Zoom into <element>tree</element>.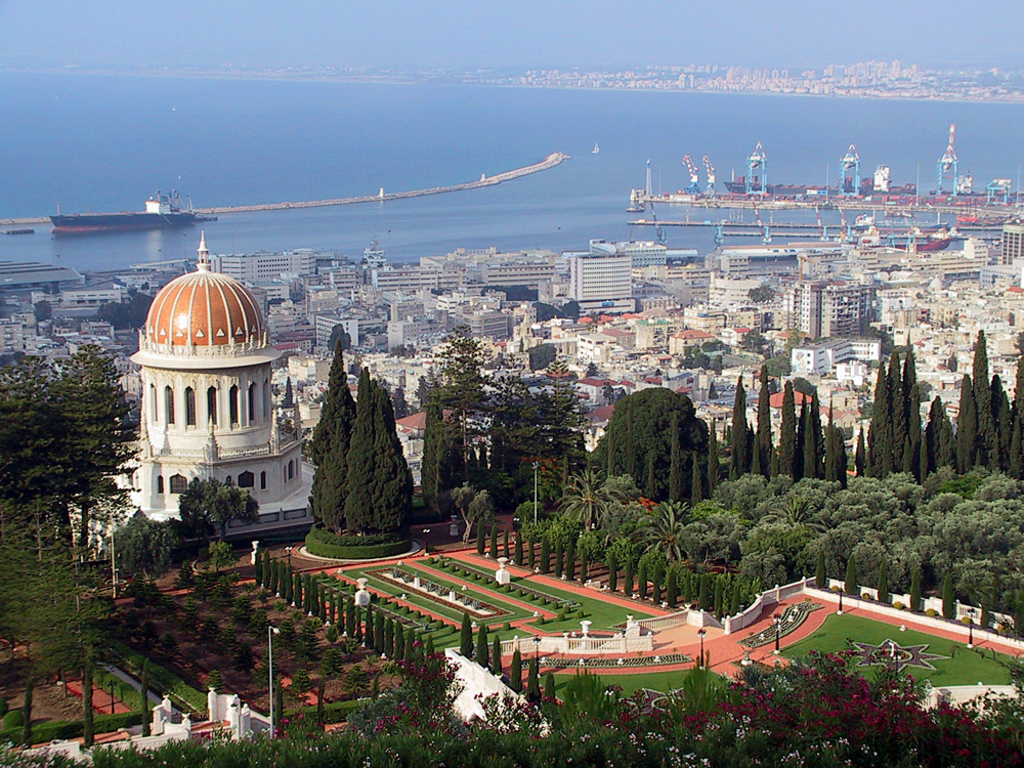
Zoom target: box(271, 559, 279, 594).
